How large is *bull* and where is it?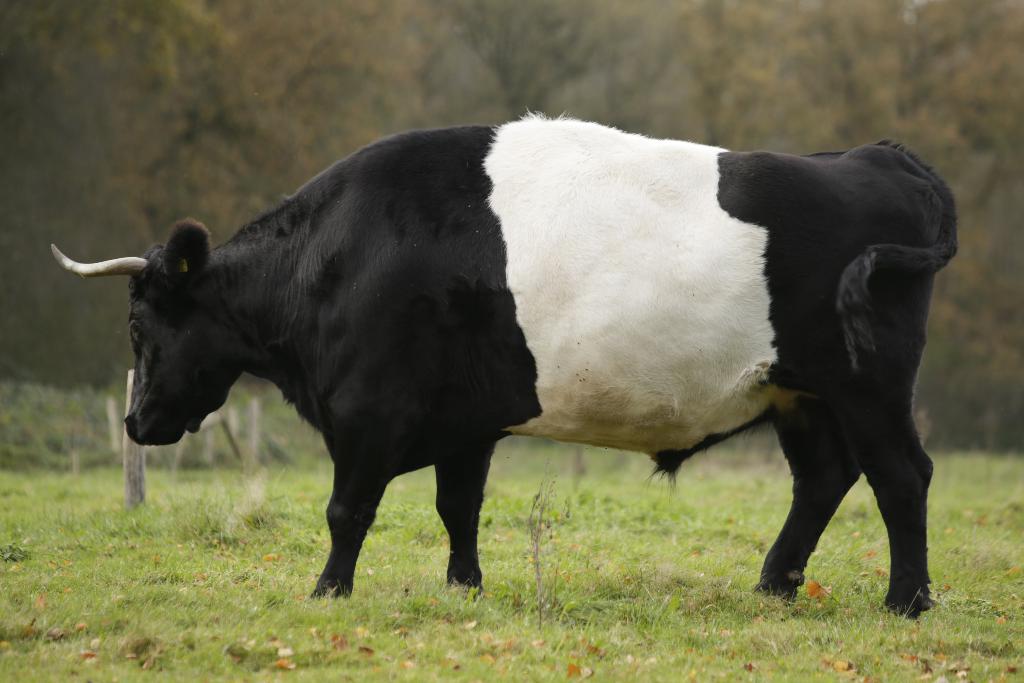
Bounding box: x1=50 y1=105 x2=966 y2=619.
